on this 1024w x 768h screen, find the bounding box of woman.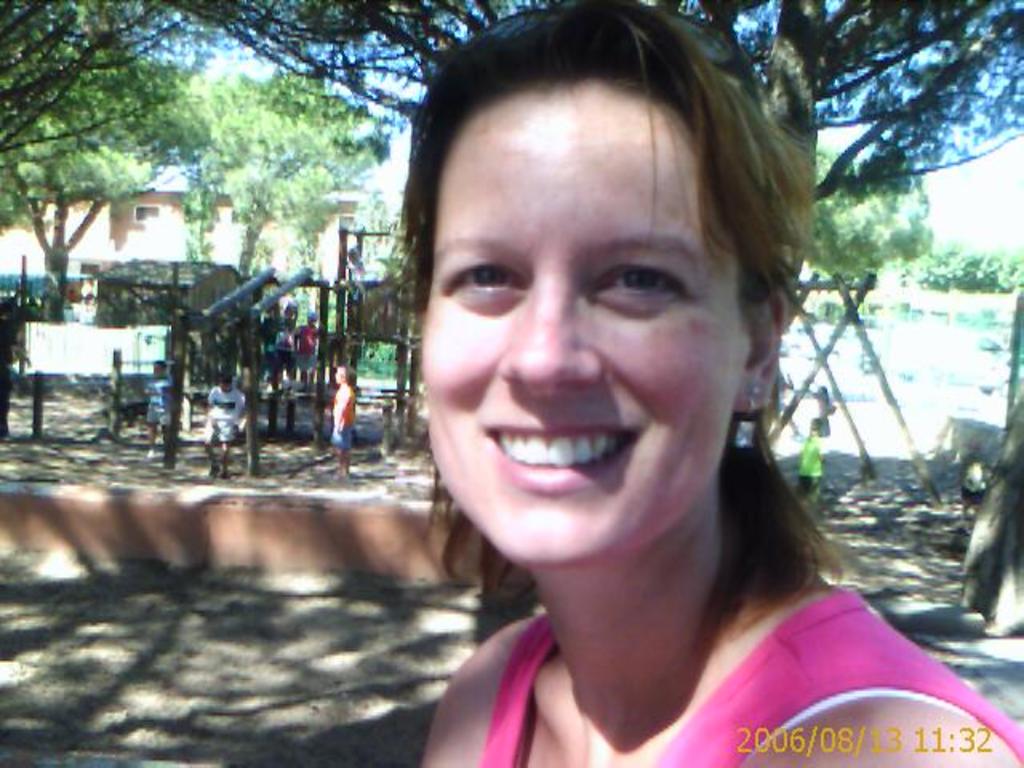
Bounding box: 307:34:933:754.
